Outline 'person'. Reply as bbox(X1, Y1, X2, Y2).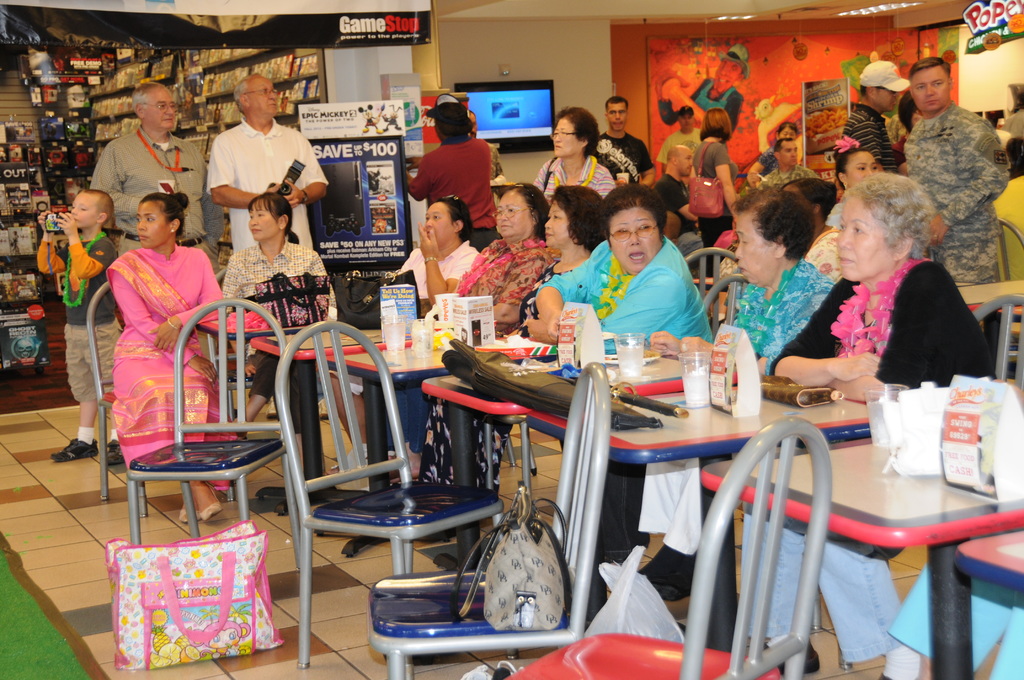
bbox(593, 95, 653, 199).
